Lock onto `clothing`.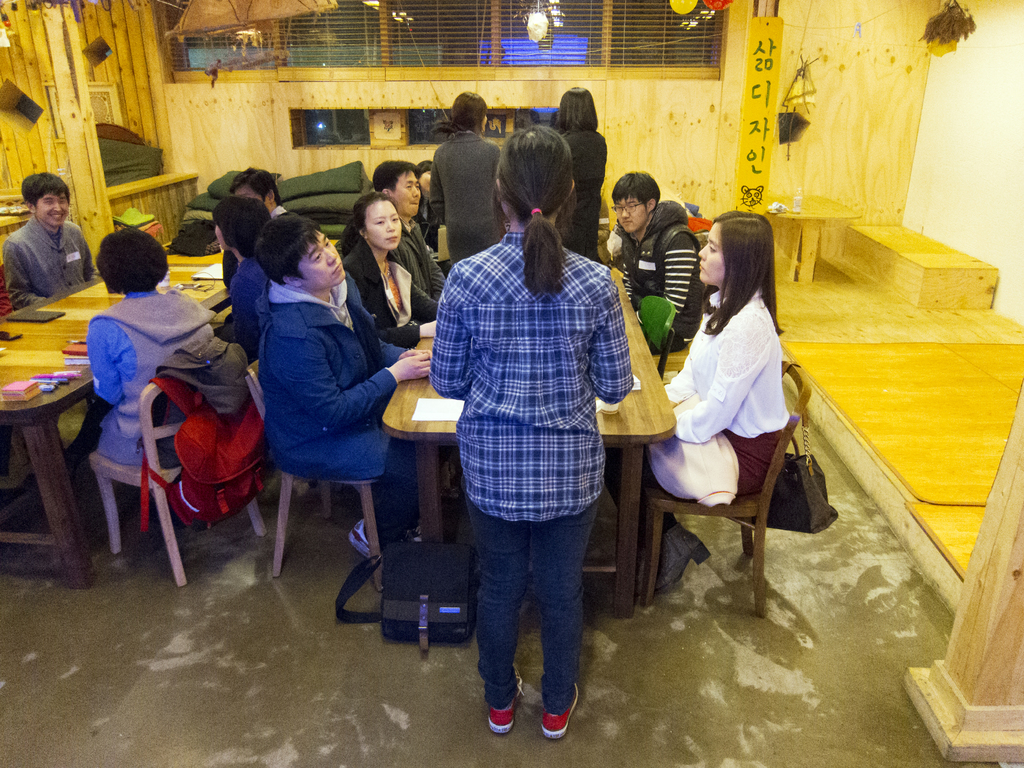
Locked: <box>637,286,796,551</box>.
